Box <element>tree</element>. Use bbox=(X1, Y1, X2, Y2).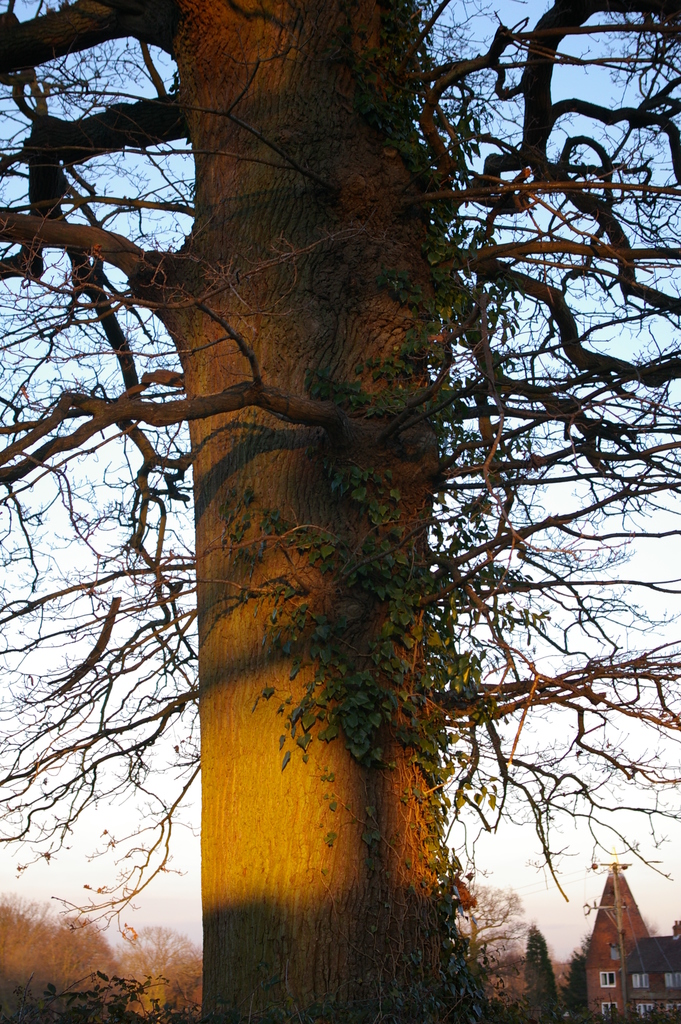
bbox=(0, 0, 680, 1023).
